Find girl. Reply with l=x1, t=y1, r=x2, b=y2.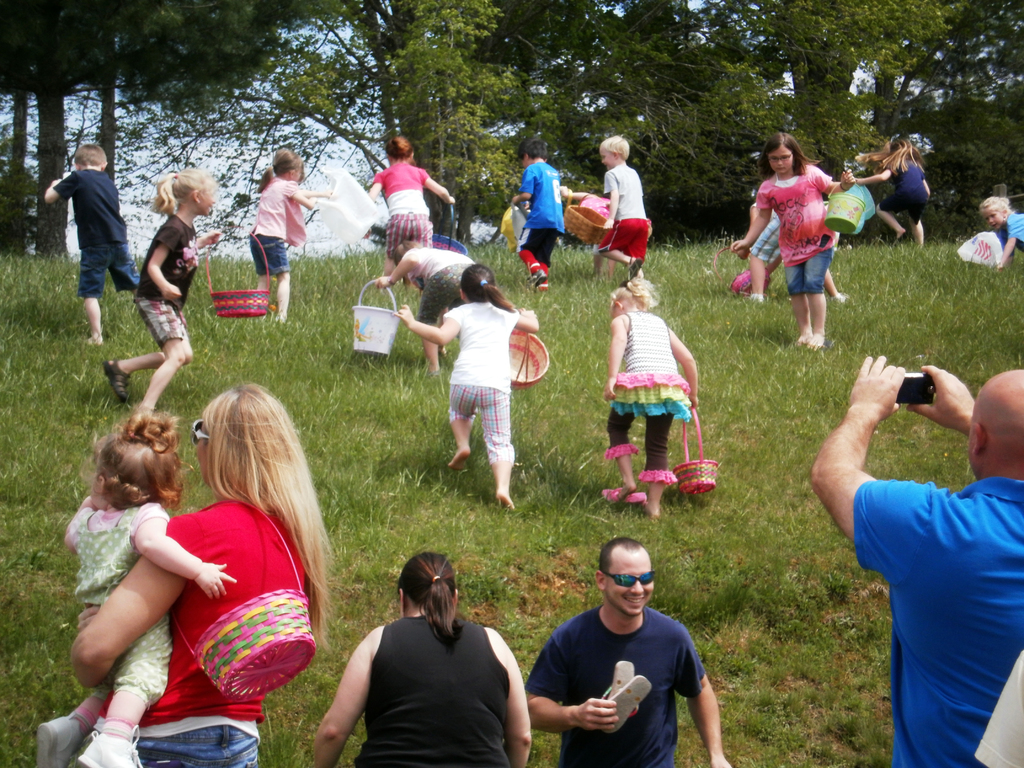
l=71, t=383, r=333, b=767.
